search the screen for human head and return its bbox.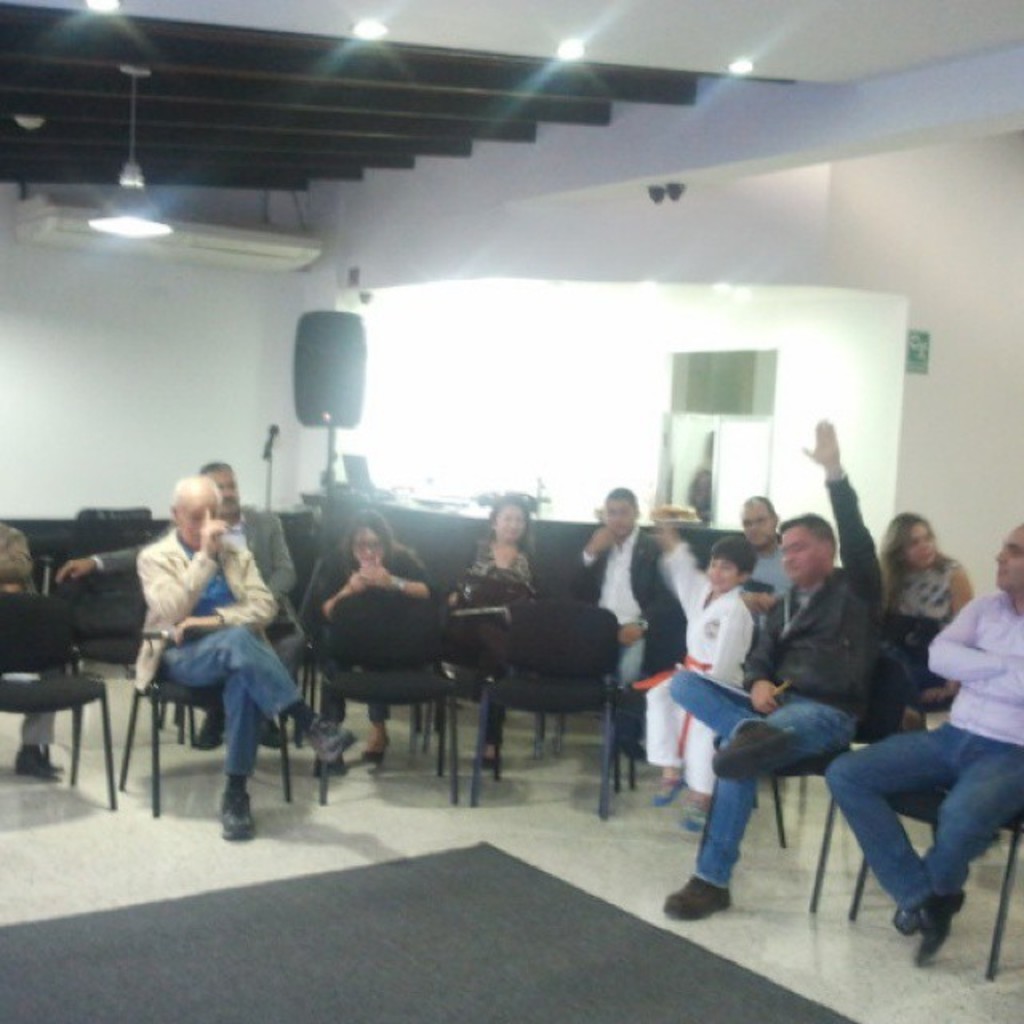
Found: [x1=195, y1=466, x2=243, y2=515].
